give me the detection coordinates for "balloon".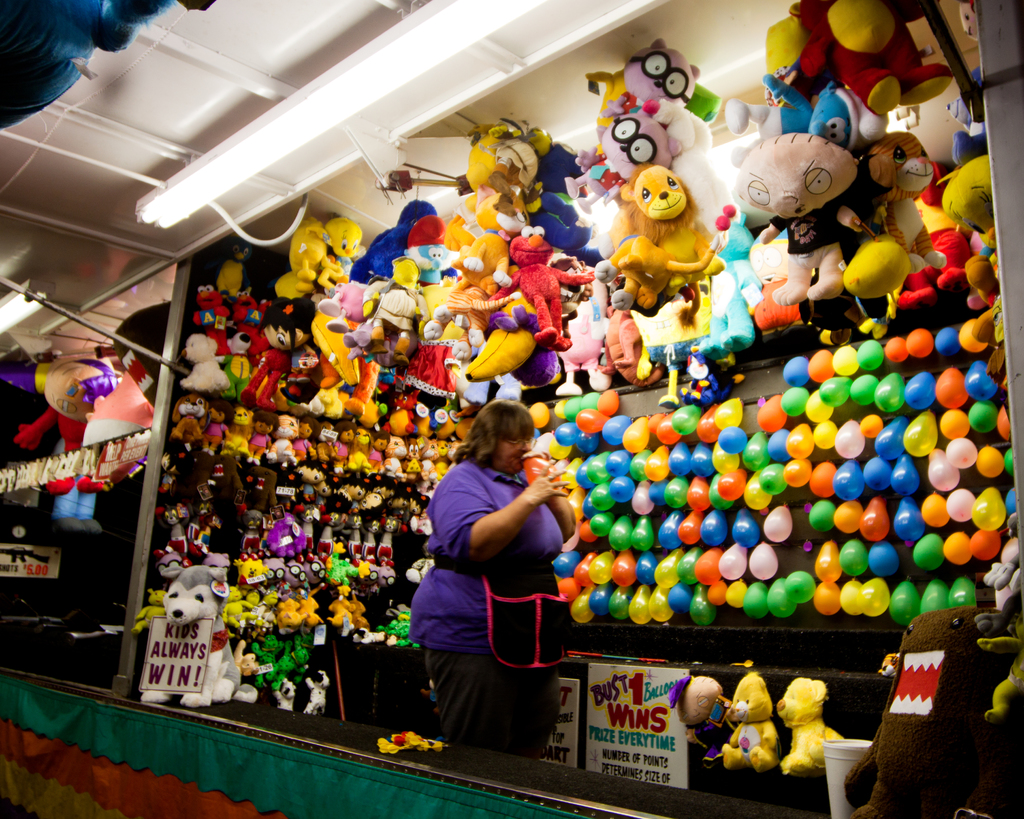
bbox(709, 472, 735, 509).
